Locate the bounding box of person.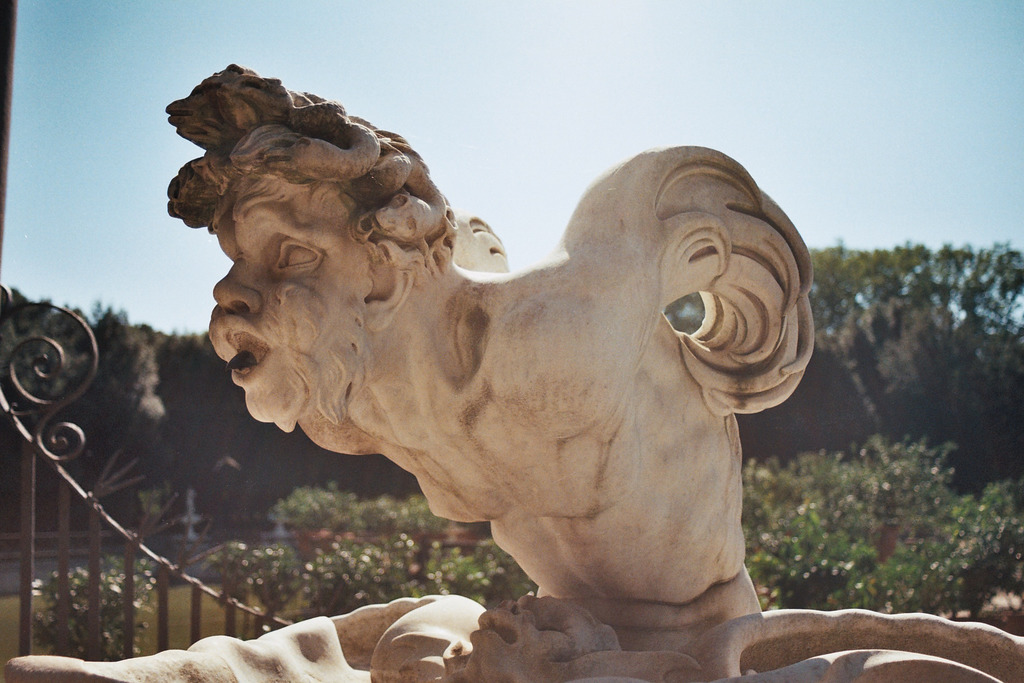
Bounding box: (x1=205, y1=138, x2=812, y2=648).
